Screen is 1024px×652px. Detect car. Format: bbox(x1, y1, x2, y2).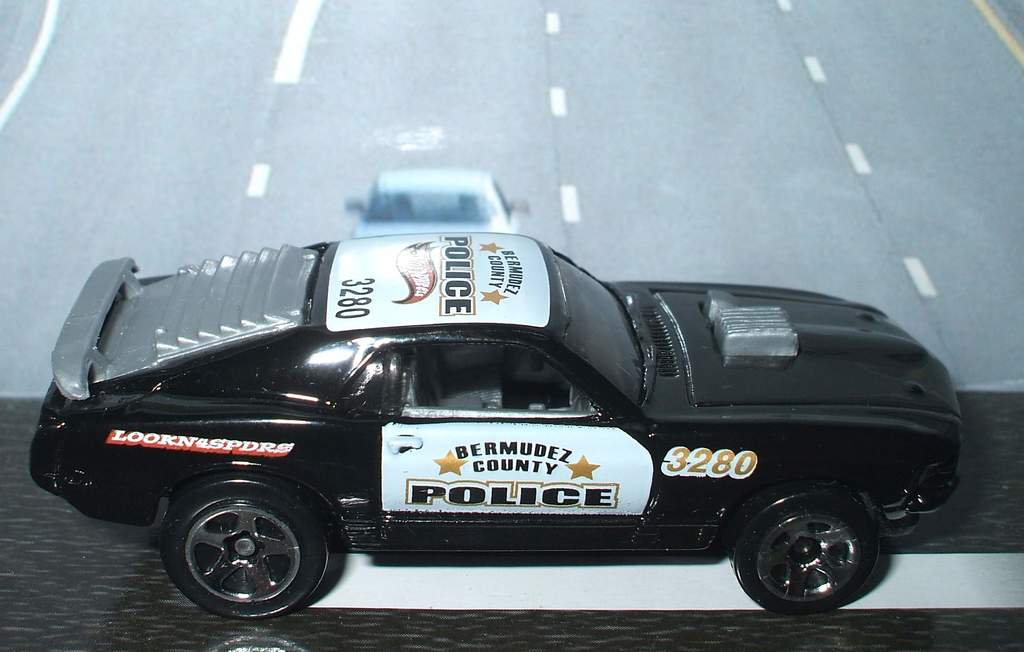
bbox(56, 180, 936, 607).
